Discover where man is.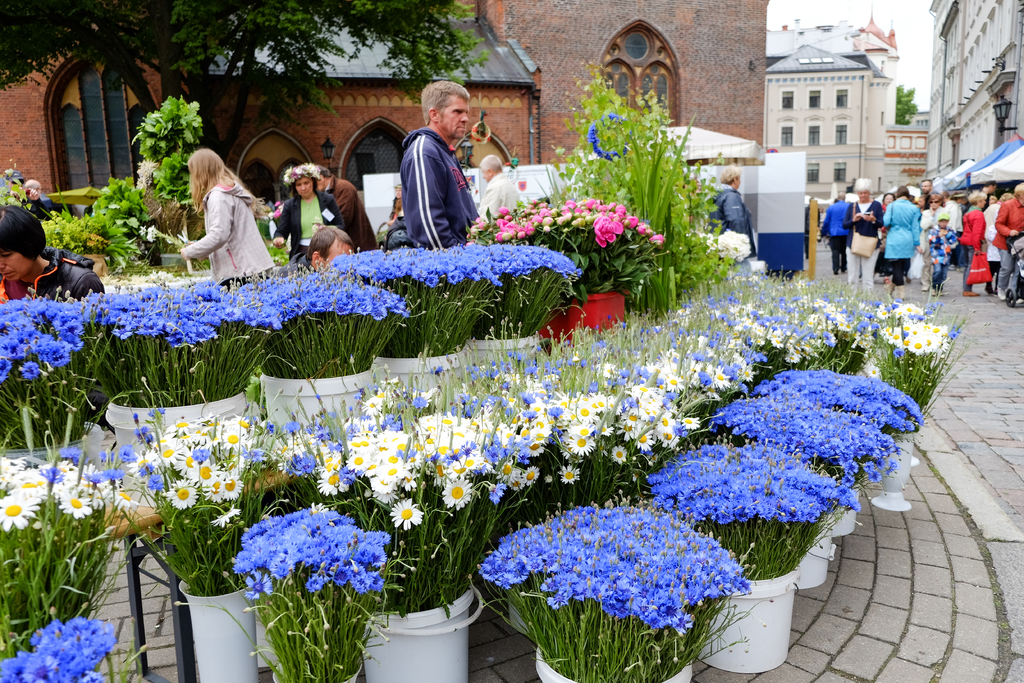
Discovered at 476,152,521,219.
